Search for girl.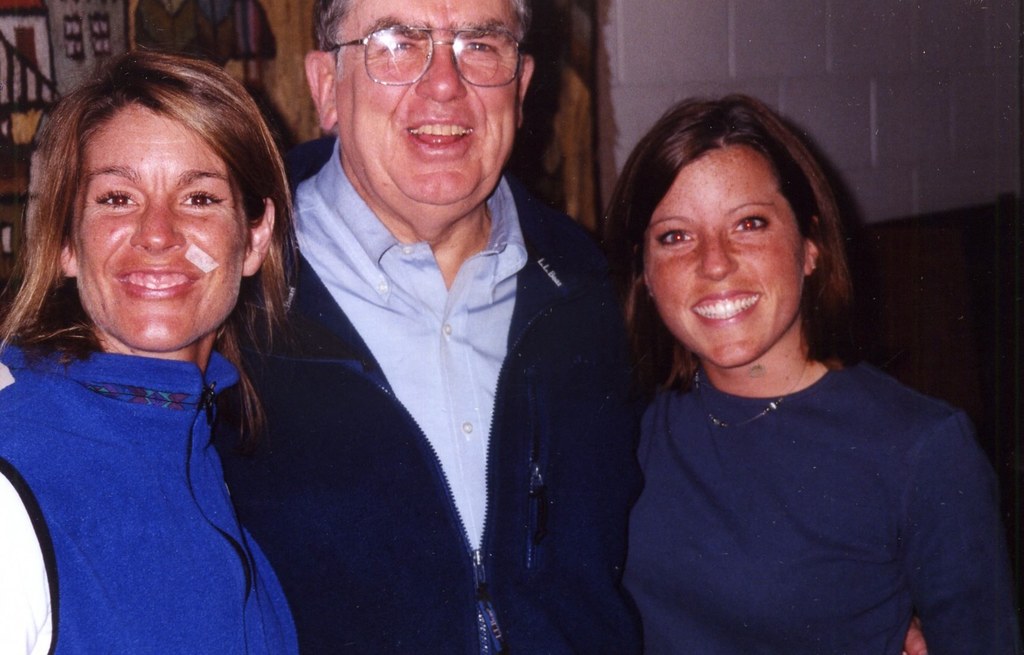
Found at select_region(0, 36, 385, 652).
